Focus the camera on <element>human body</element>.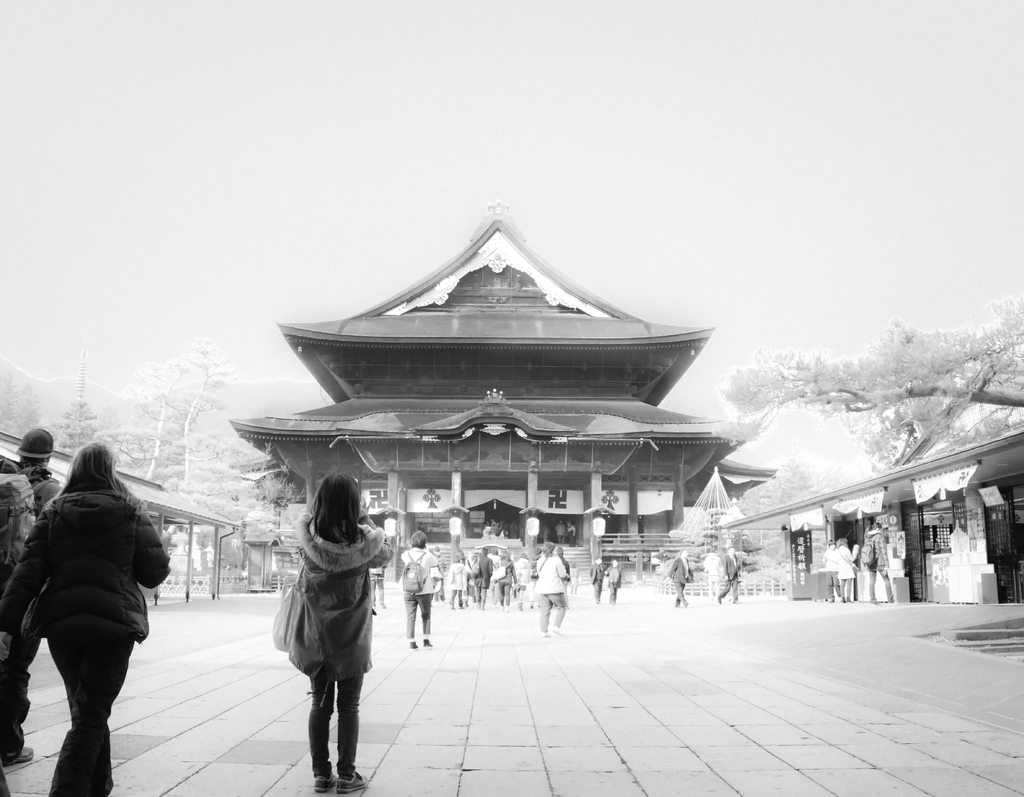
Focus region: box(538, 541, 568, 635).
